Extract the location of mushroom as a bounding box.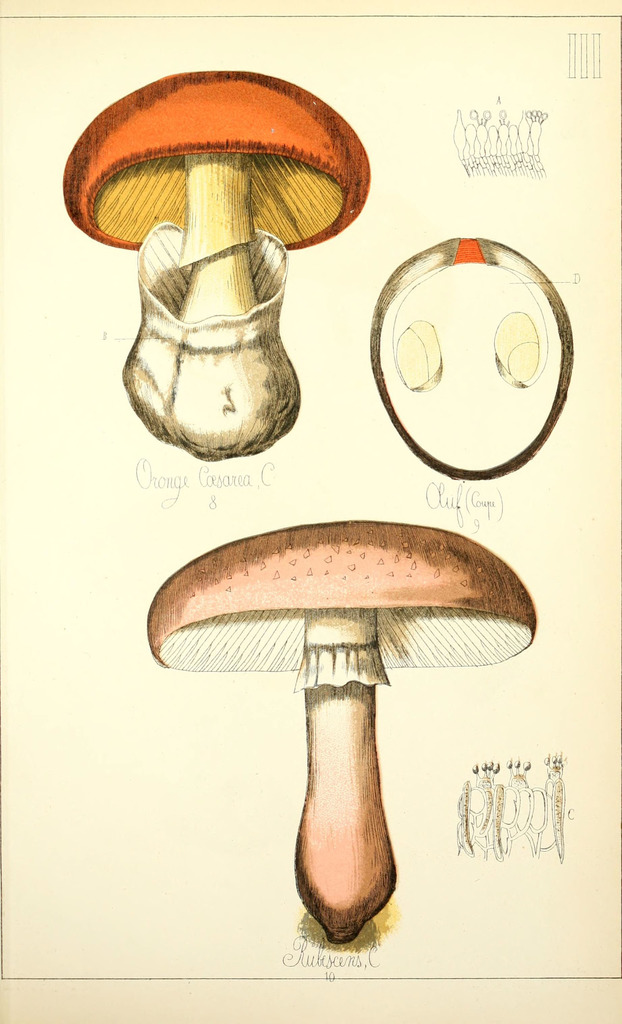
53/51/388/464.
